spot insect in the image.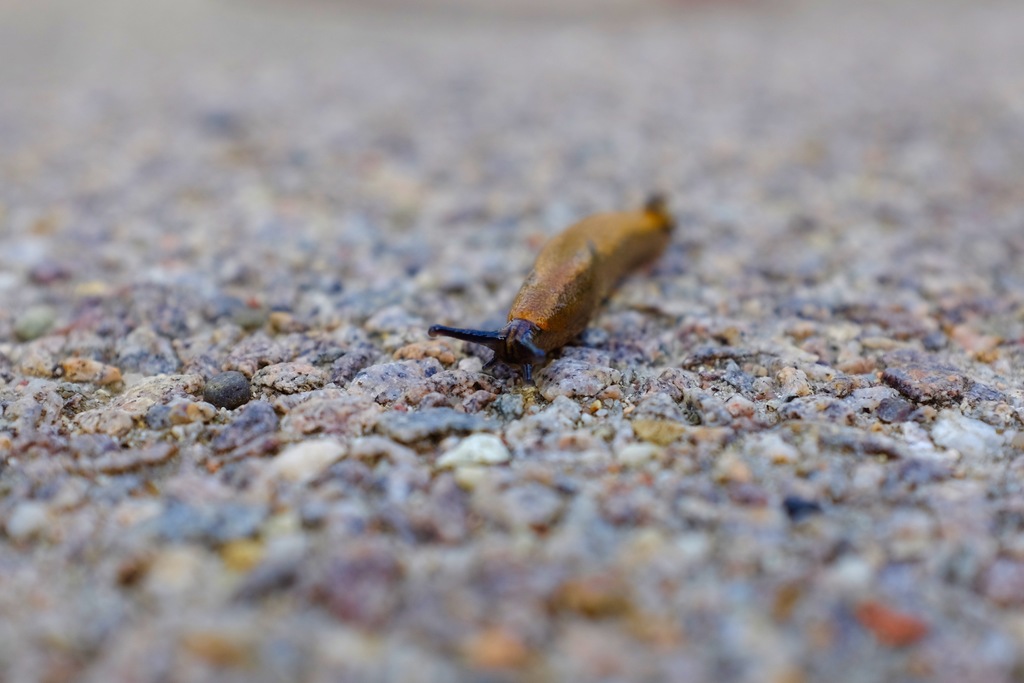
insect found at (x1=426, y1=192, x2=676, y2=384).
